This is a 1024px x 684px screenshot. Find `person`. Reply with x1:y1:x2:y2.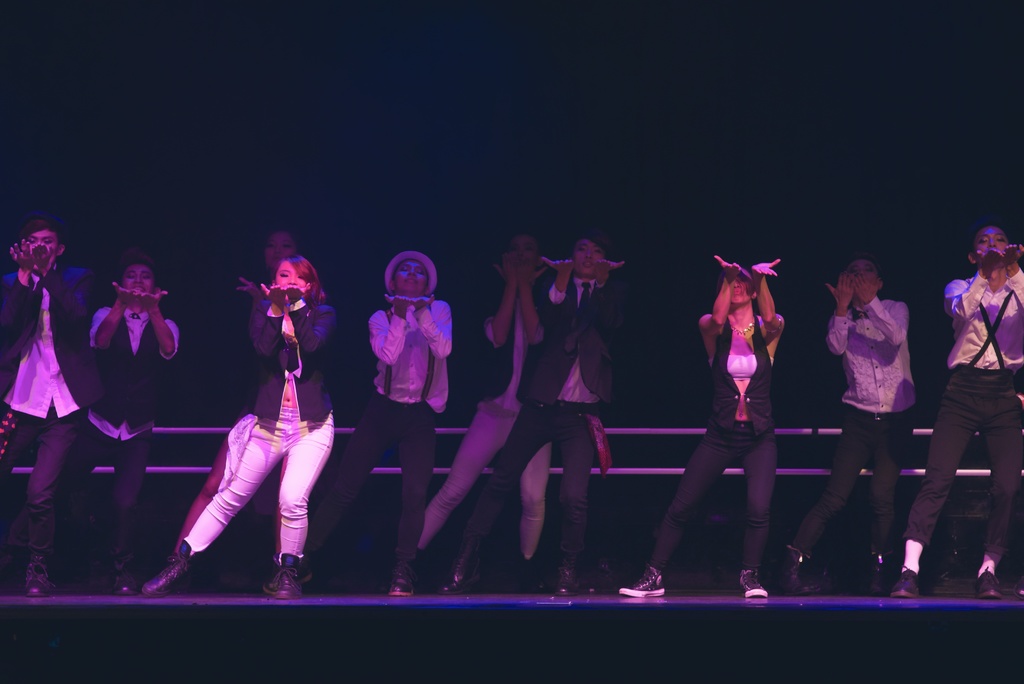
84:257:186:592.
